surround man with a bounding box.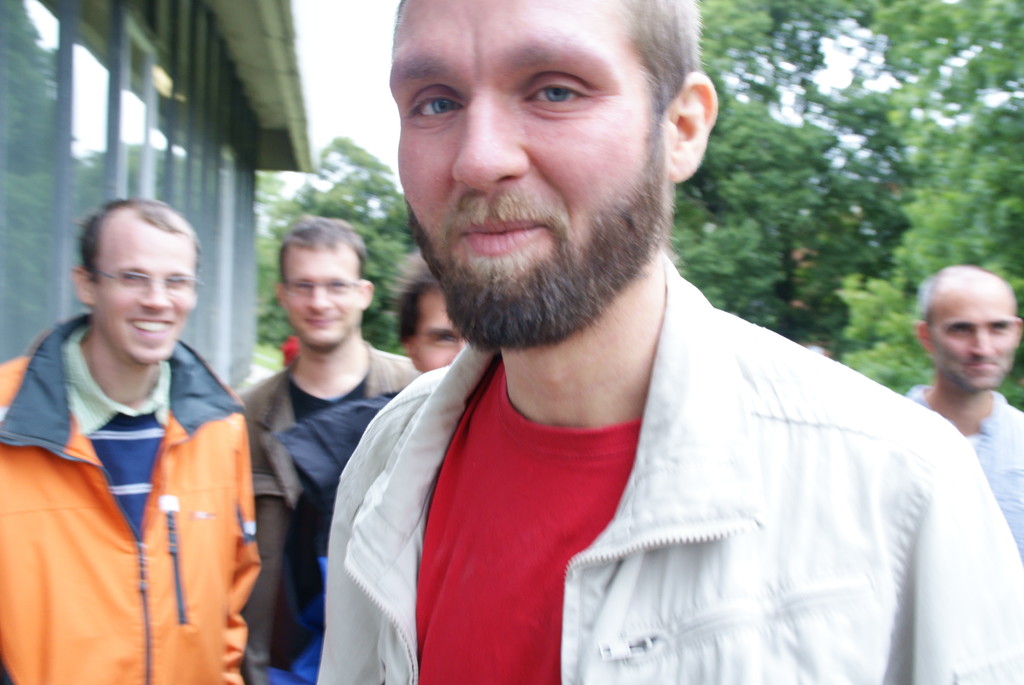
[243, 215, 427, 684].
